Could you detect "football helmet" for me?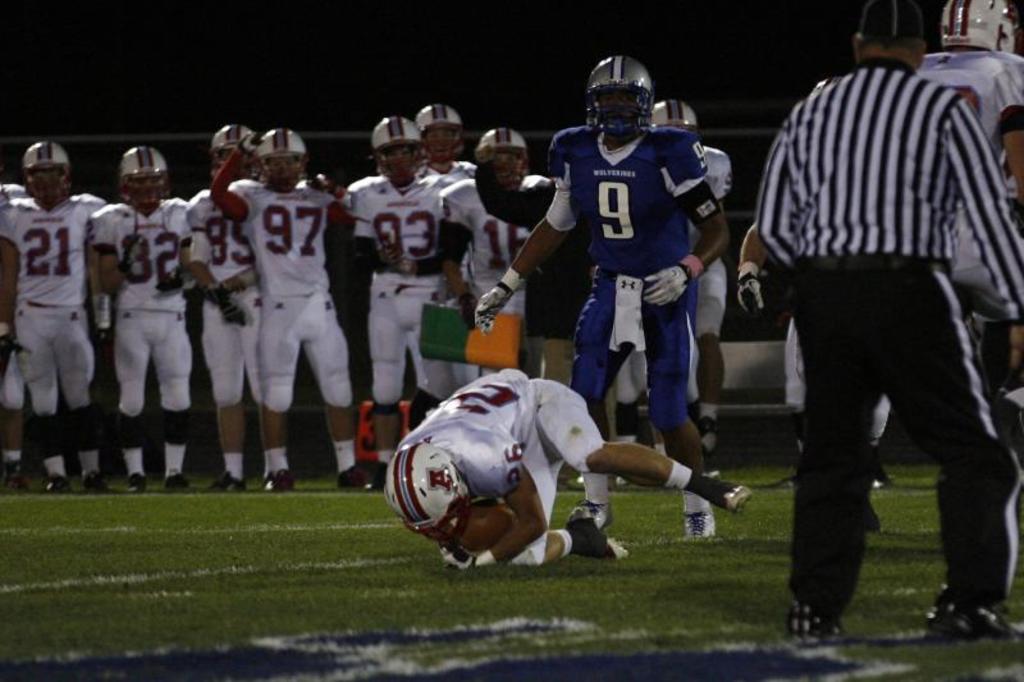
Detection result: 206,122,260,188.
